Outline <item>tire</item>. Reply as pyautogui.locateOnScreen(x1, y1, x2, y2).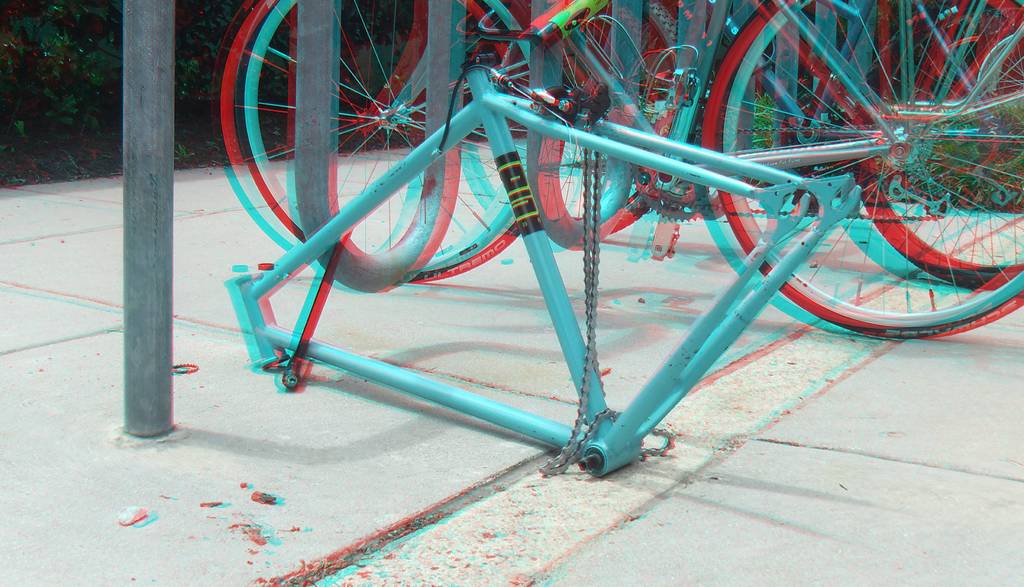
pyautogui.locateOnScreen(223, 0, 570, 283).
